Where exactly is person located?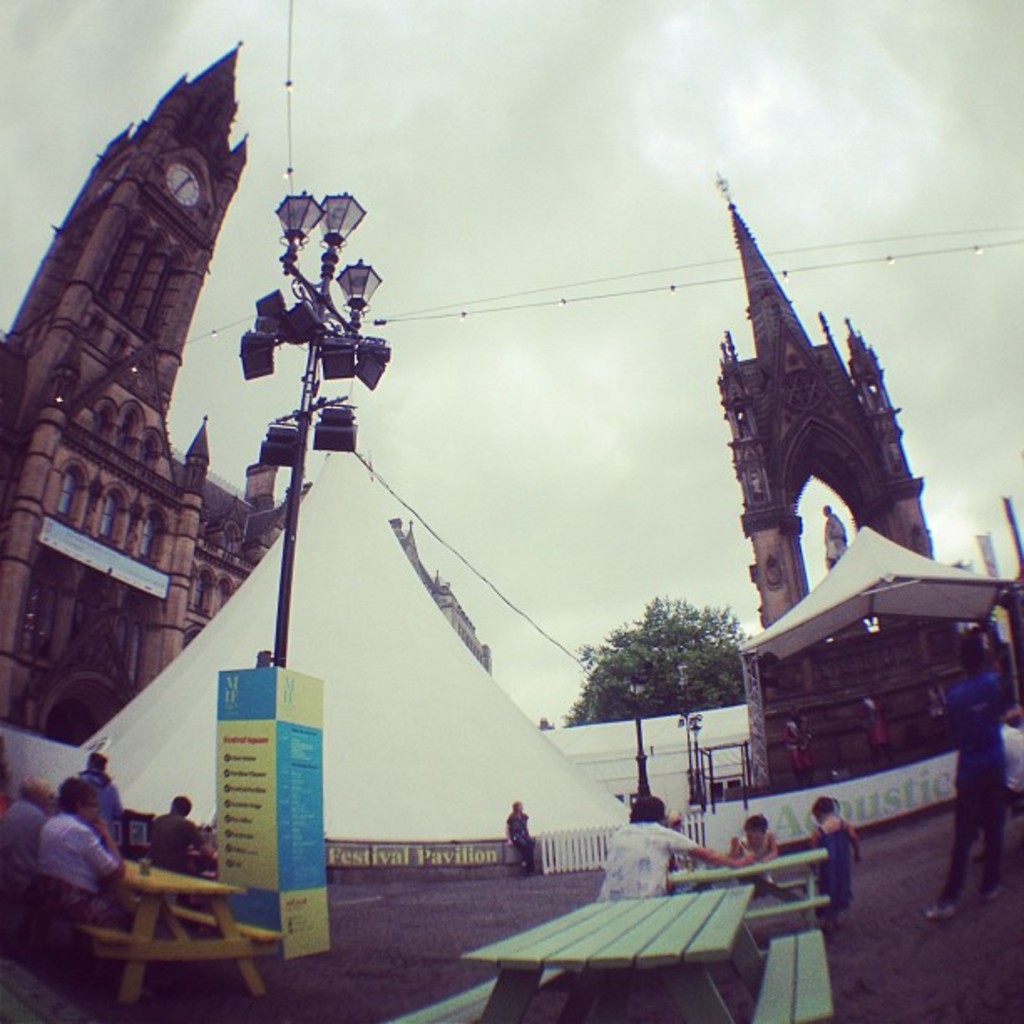
Its bounding box is 1001:718:1022:882.
